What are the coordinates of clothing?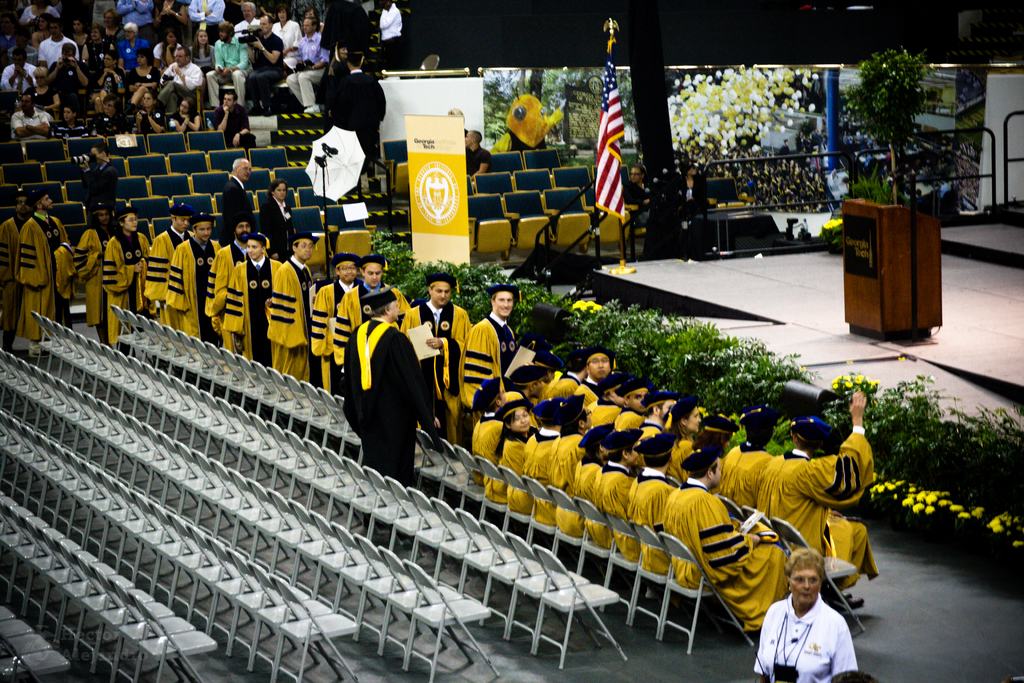
129/71/159/87.
